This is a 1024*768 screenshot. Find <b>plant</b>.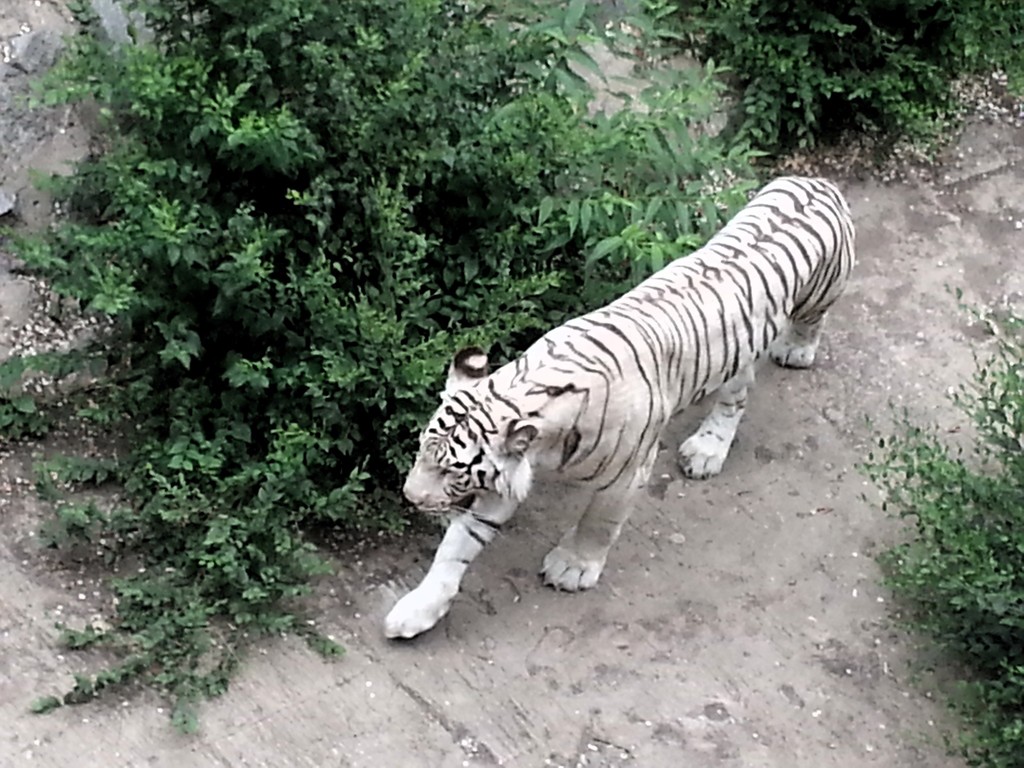
Bounding box: 637,0,1023,164.
